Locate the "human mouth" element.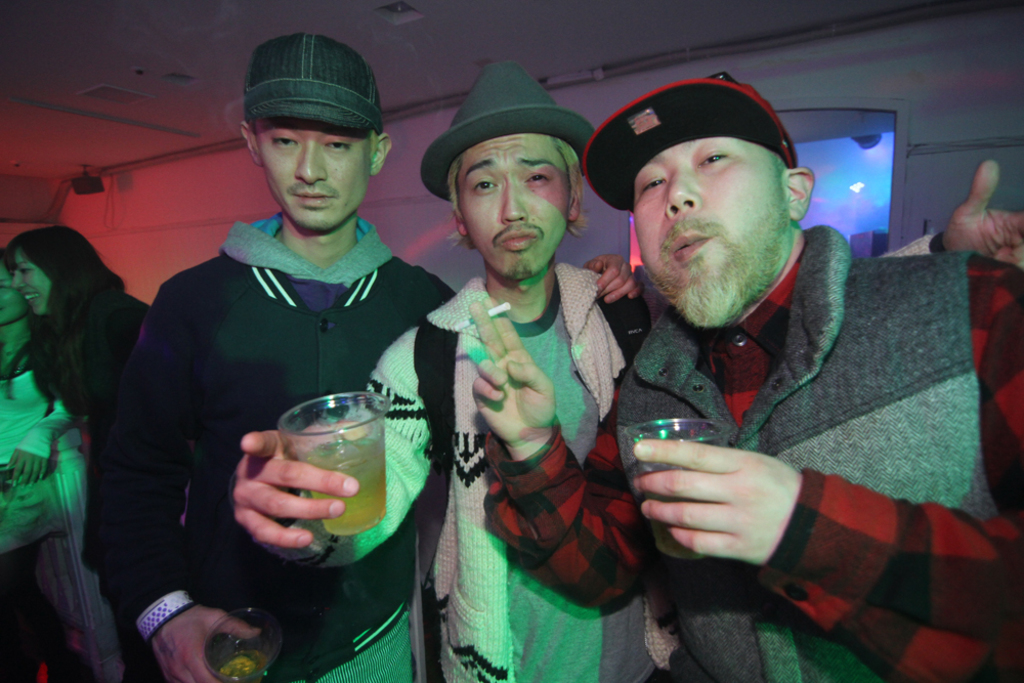
Element bbox: l=498, t=234, r=538, b=251.
